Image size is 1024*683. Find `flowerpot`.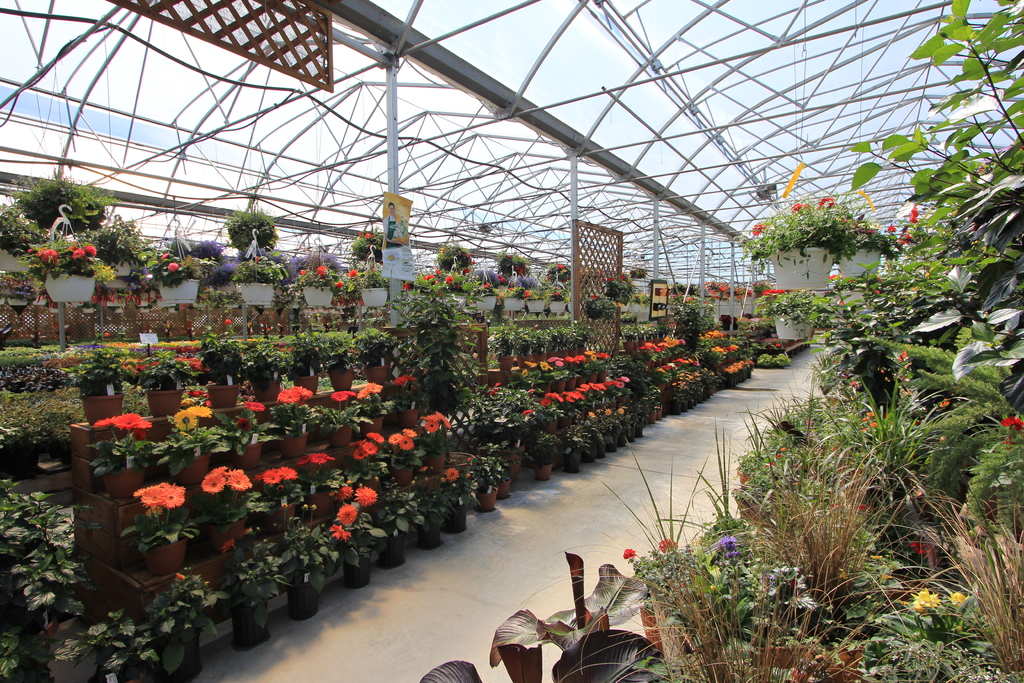
bbox=(324, 425, 354, 450).
